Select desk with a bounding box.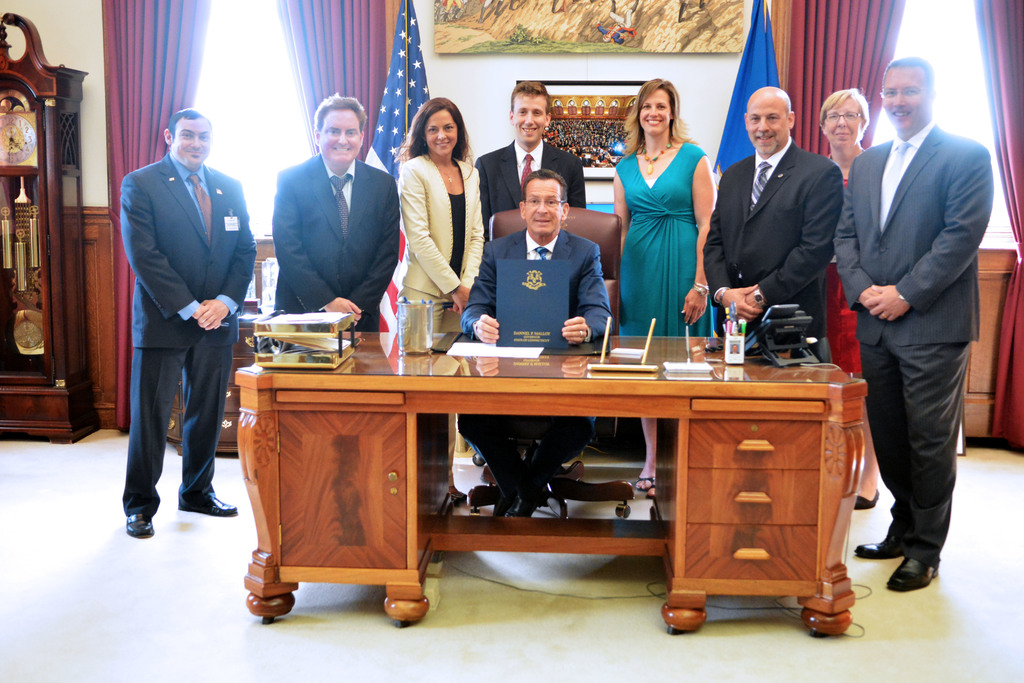
(237, 322, 867, 643).
